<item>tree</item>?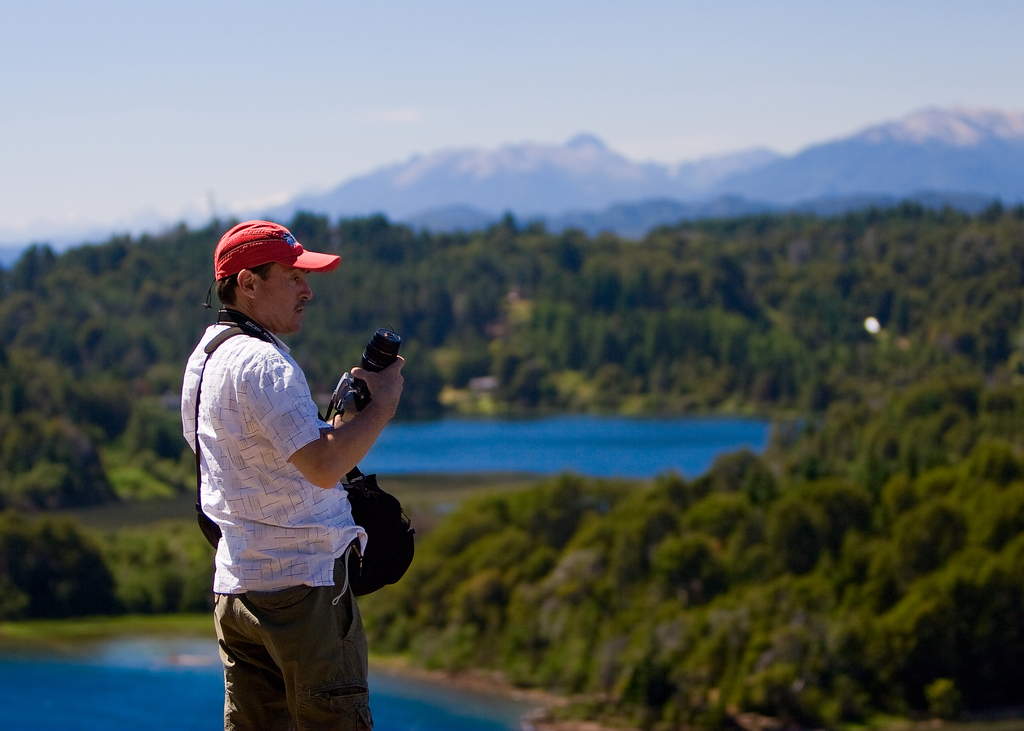
box(886, 505, 963, 576)
